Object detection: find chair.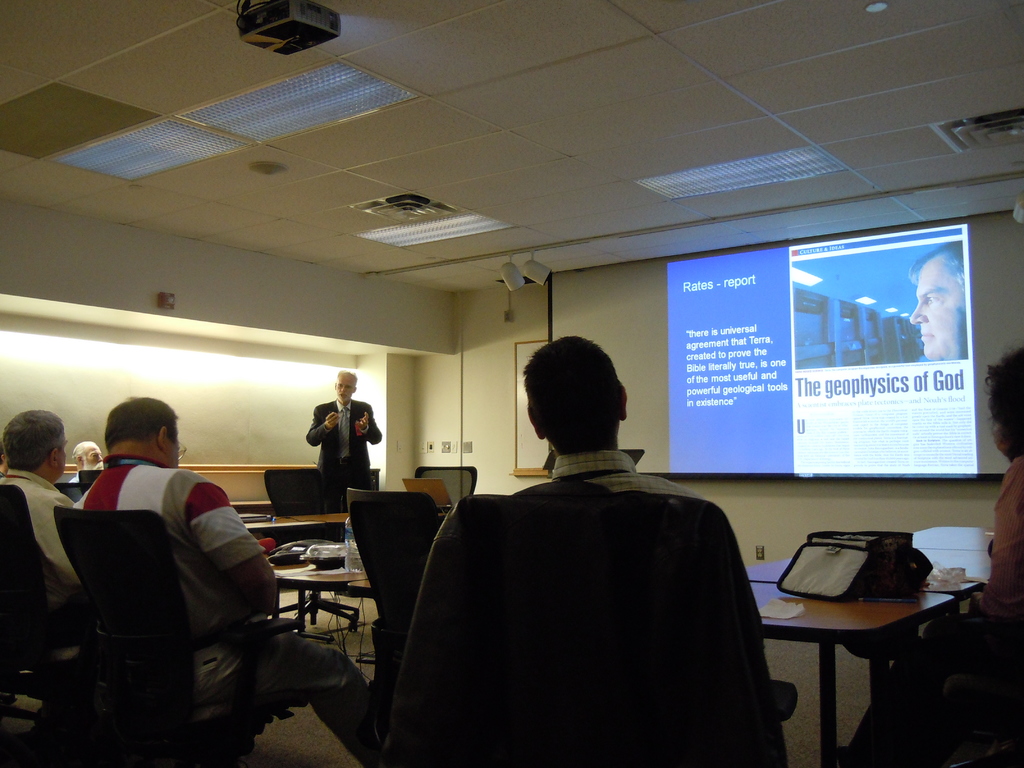
(left=264, top=467, right=362, bottom=631).
